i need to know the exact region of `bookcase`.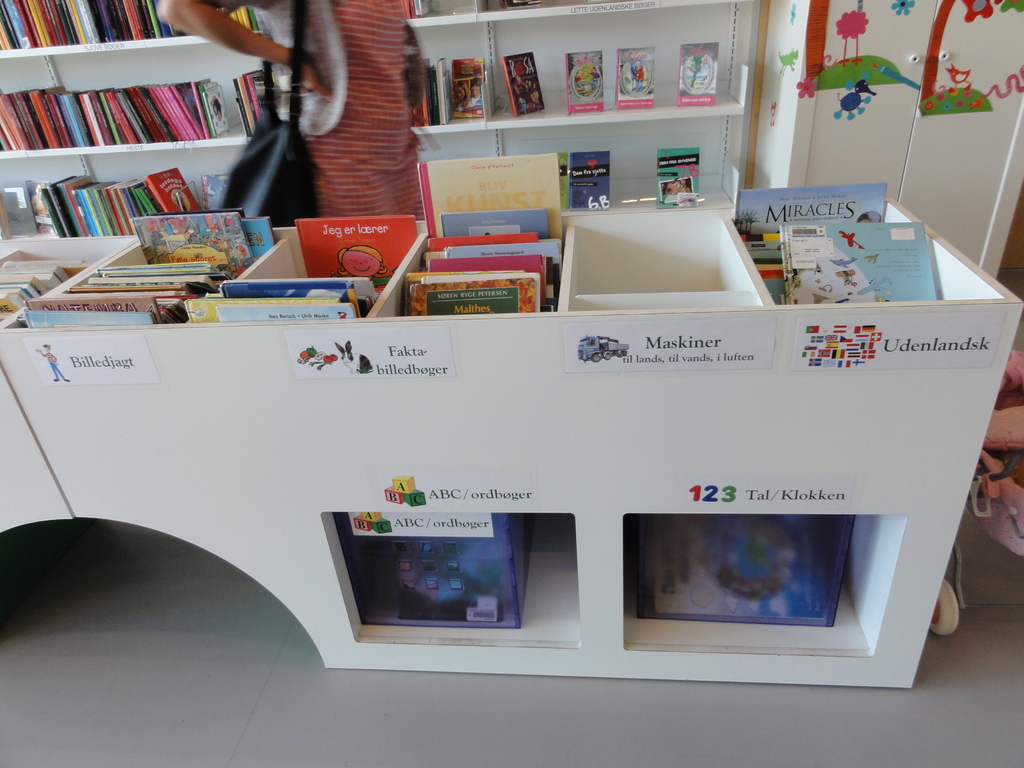
Region: <region>0, 186, 1023, 689</region>.
